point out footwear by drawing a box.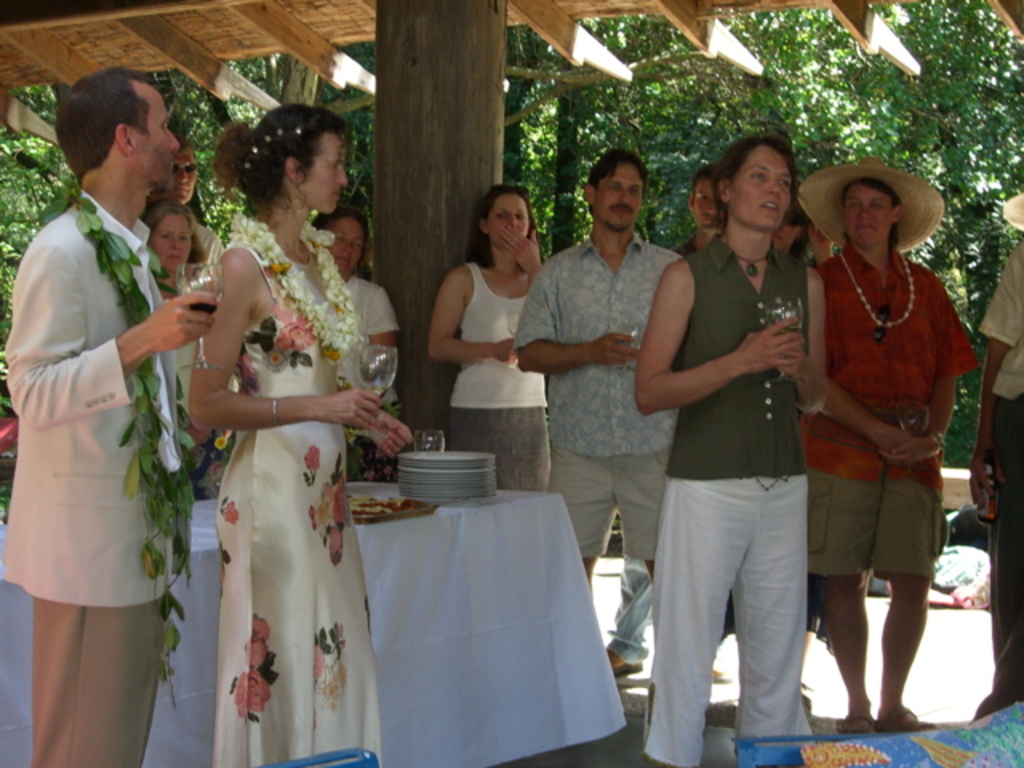
x1=709 y1=662 x2=733 y2=690.
